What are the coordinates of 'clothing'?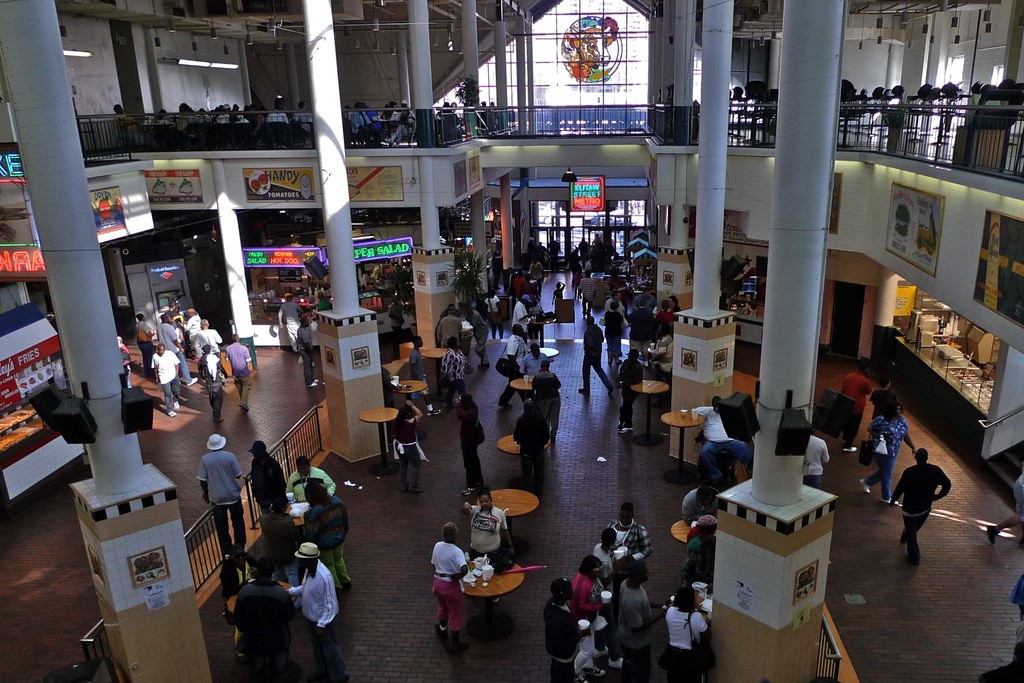
locate(865, 409, 902, 490).
